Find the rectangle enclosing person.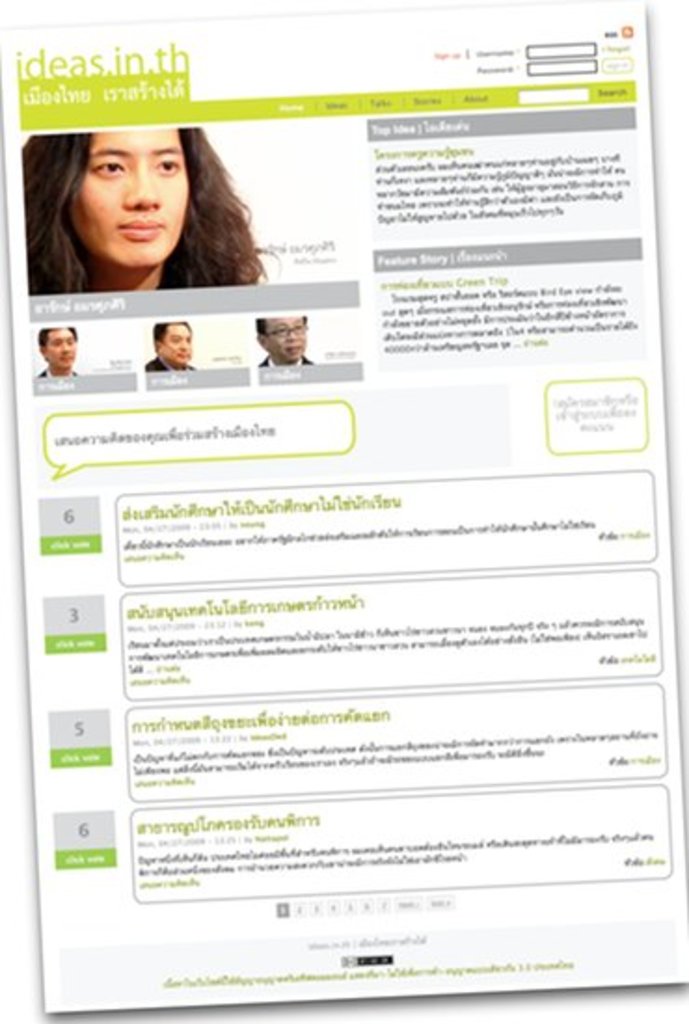
{"x1": 28, "y1": 123, "x2": 283, "y2": 285}.
